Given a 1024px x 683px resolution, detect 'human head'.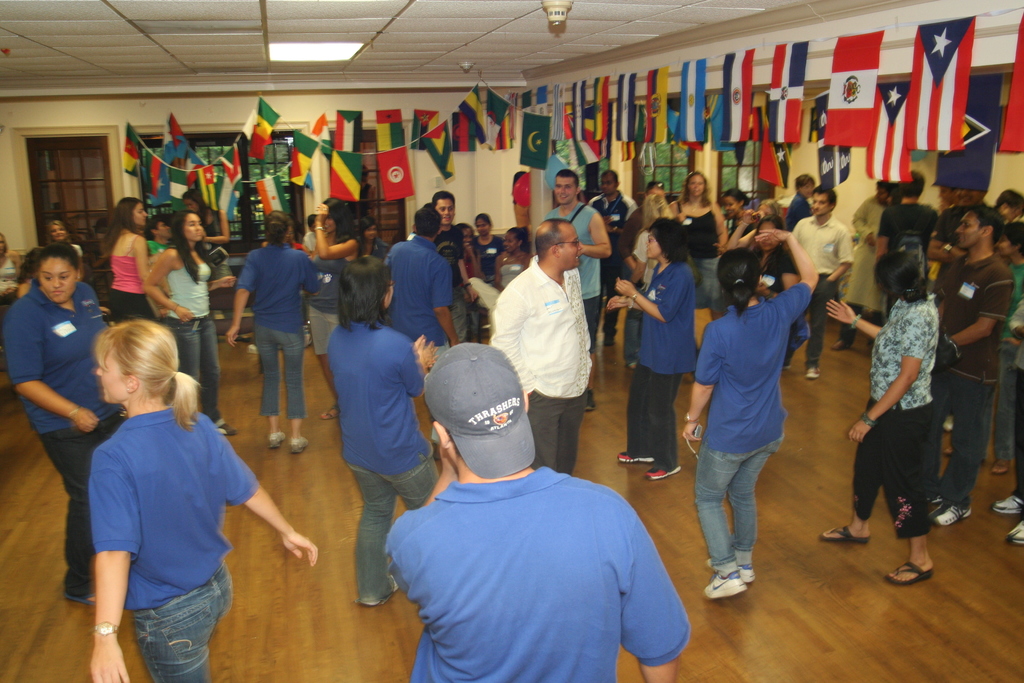
l=424, t=344, r=529, b=468.
